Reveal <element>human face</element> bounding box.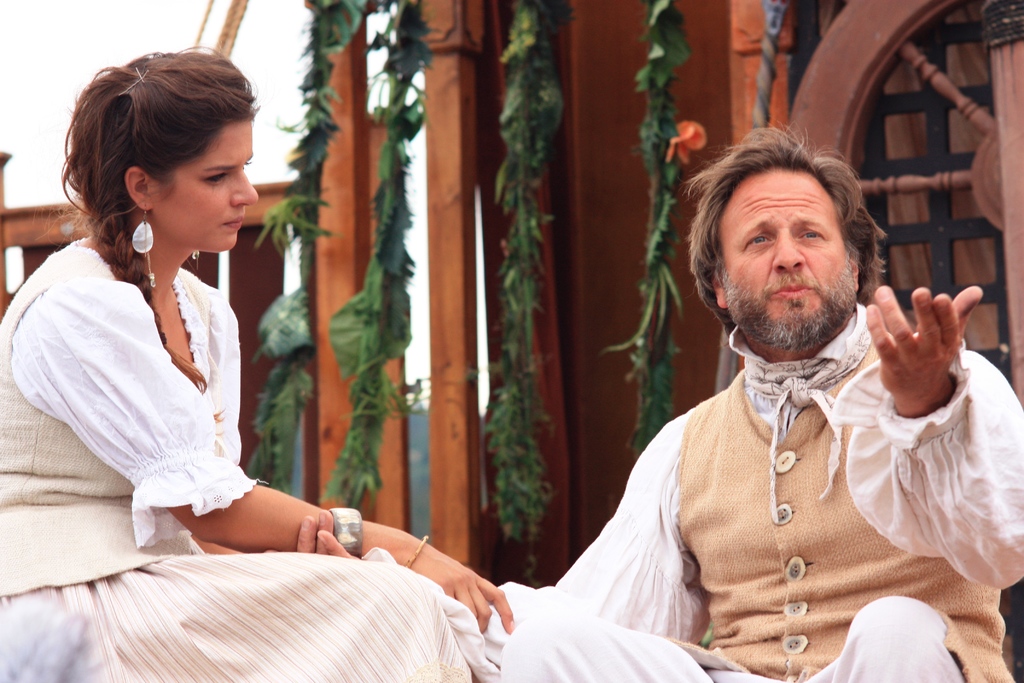
Revealed: {"left": 714, "top": 160, "right": 854, "bottom": 358}.
